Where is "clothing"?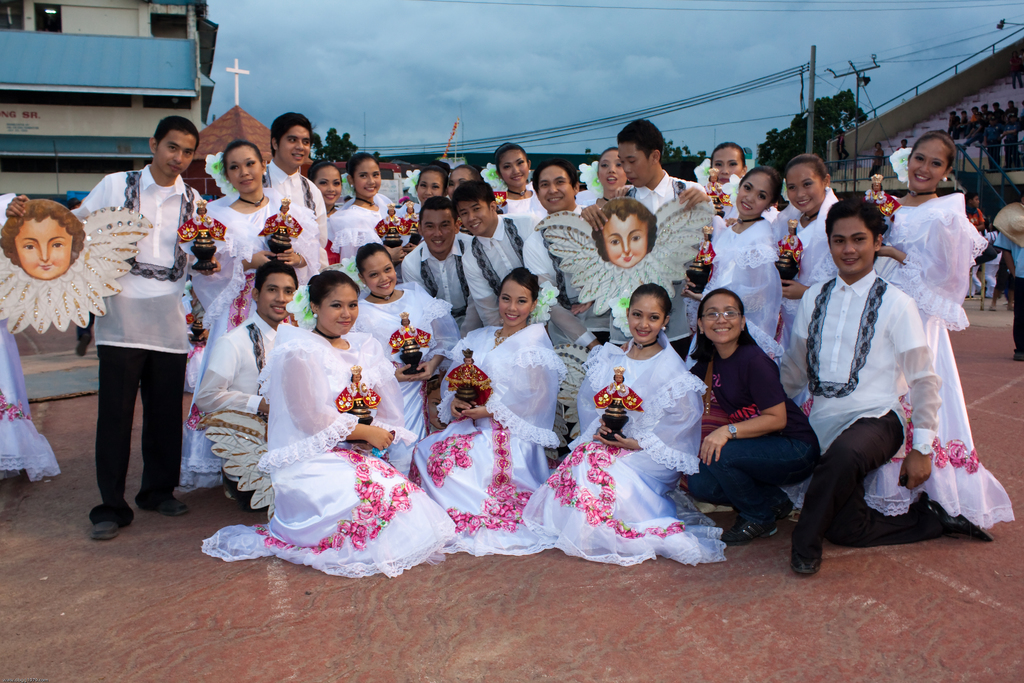
region(205, 310, 294, 509).
